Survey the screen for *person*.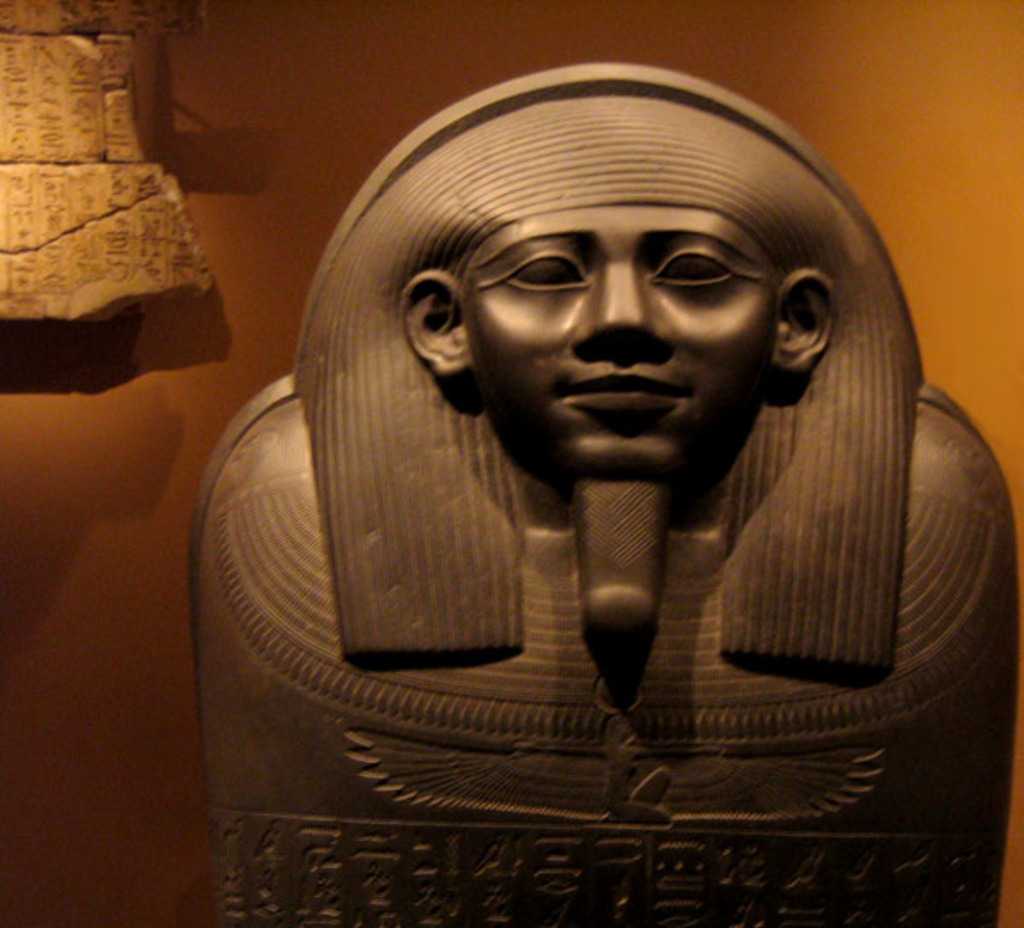
Survey found: detection(249, 58, 922, 691).
